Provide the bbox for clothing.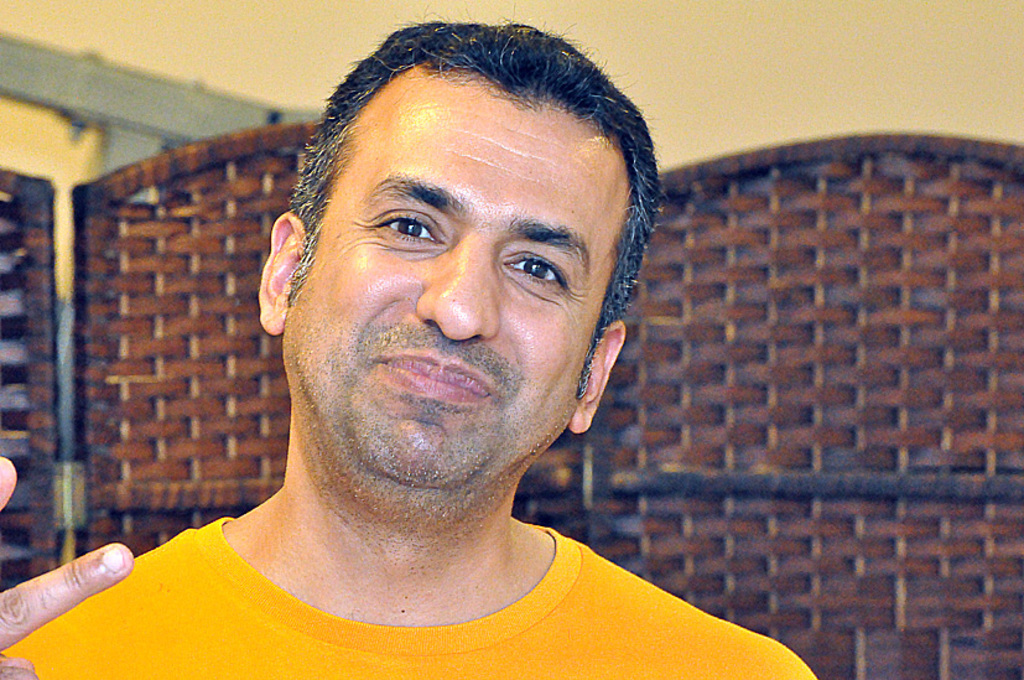
pyautogui.locateOnScreen(0, 518, 820, 679).
